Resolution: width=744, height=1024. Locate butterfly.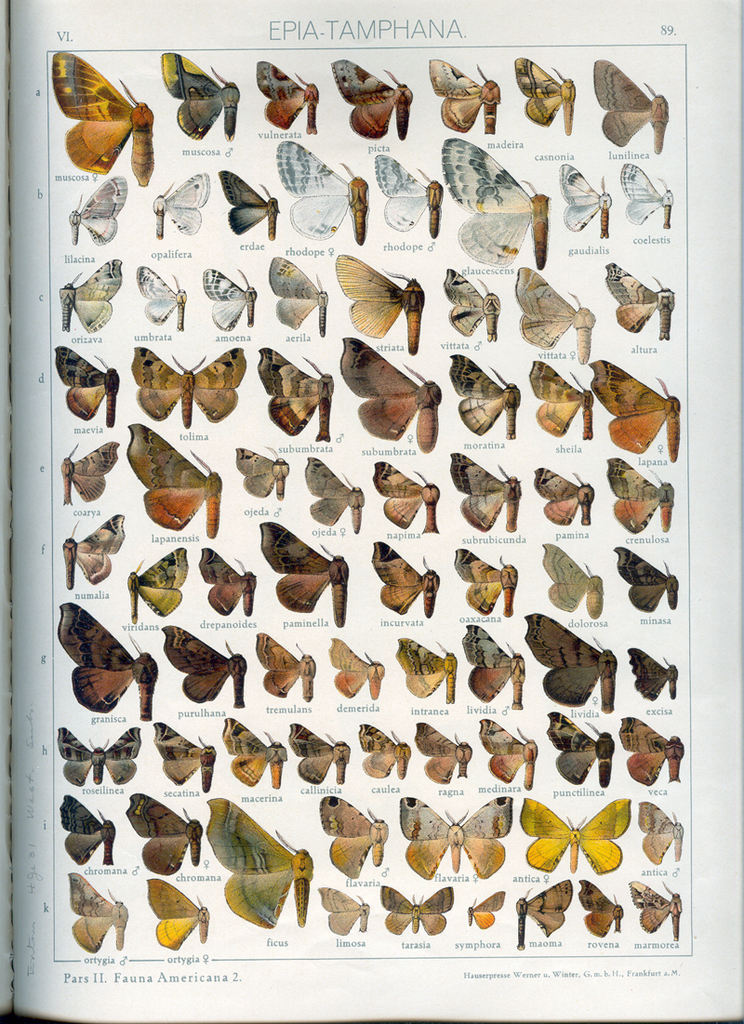
528/362/592/436.
